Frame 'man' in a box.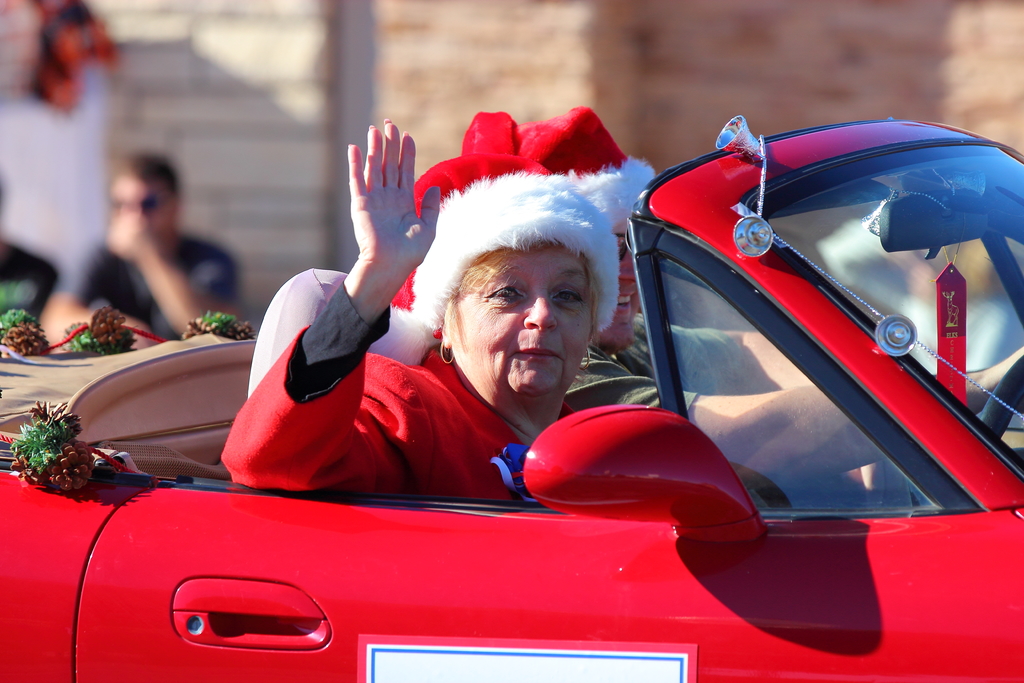
458 102 1023 512.
